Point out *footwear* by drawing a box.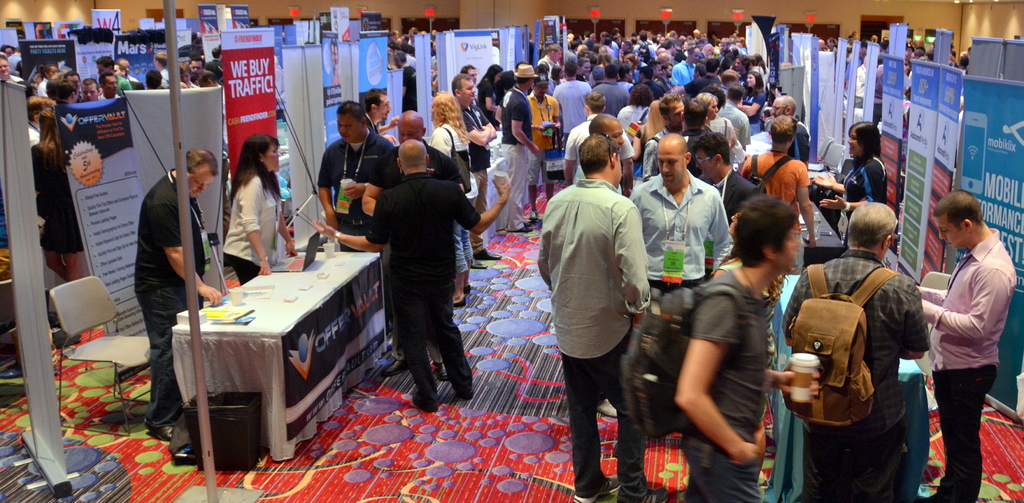
412, 391, 438, 409.
